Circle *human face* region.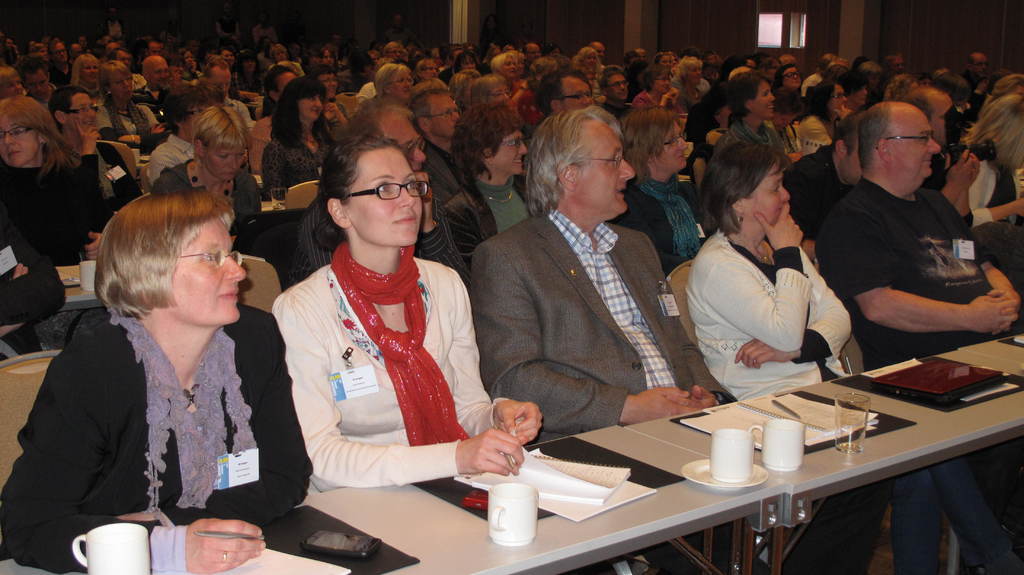
Region: [x1=502, y1=56, x2=515, y2=77].
